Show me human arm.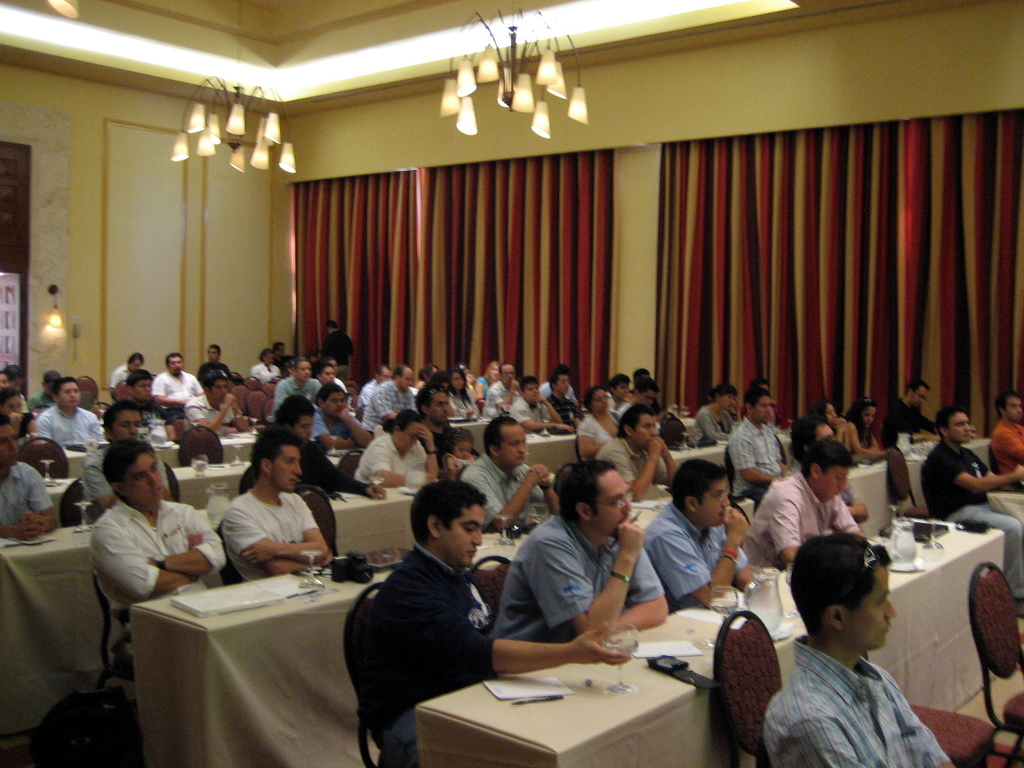
human arm is here: region(82, 459, 115, 509).
